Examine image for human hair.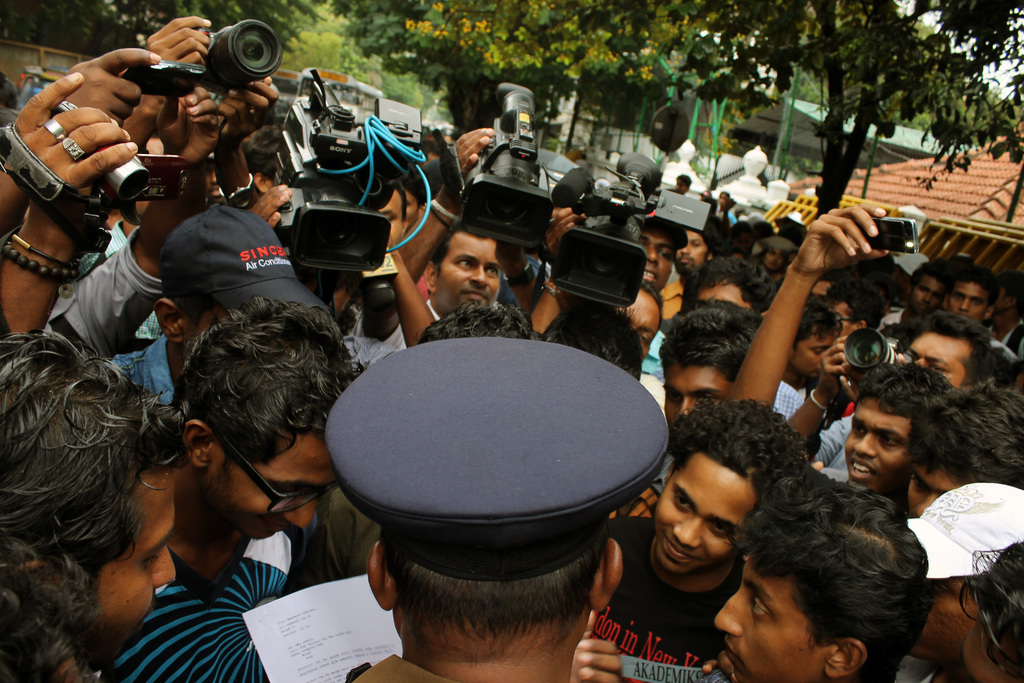
Examination result: [x1=541, y1=293, x2=641, y2=383].
